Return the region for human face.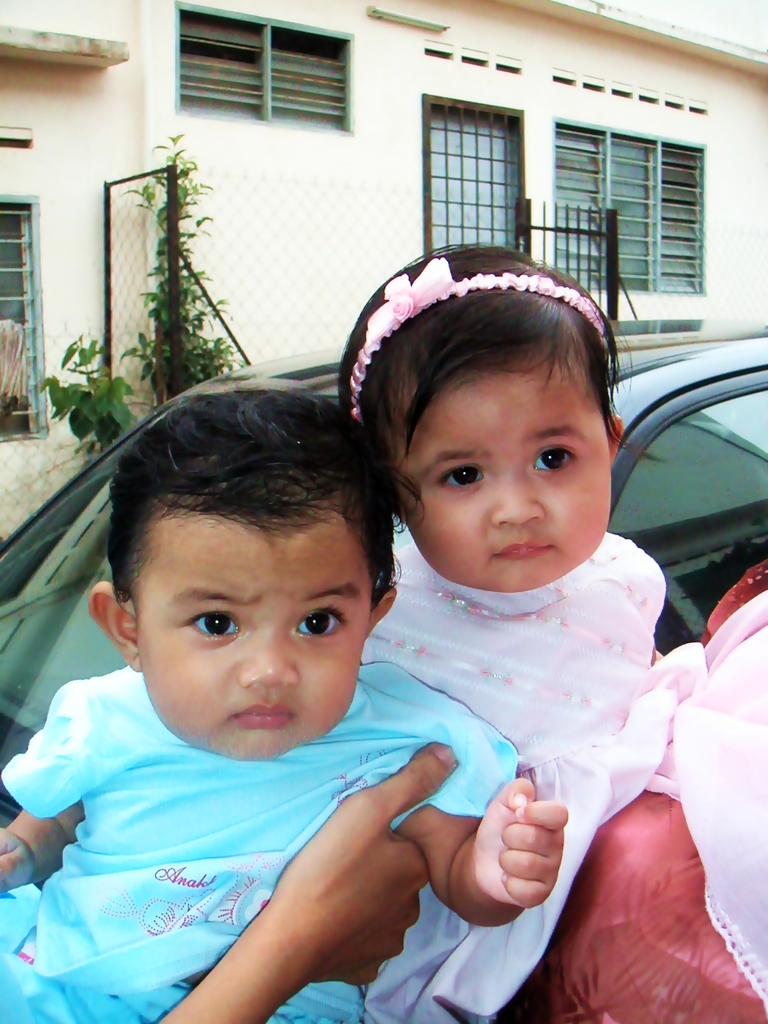
BBox(397, 374, 610, 596).
